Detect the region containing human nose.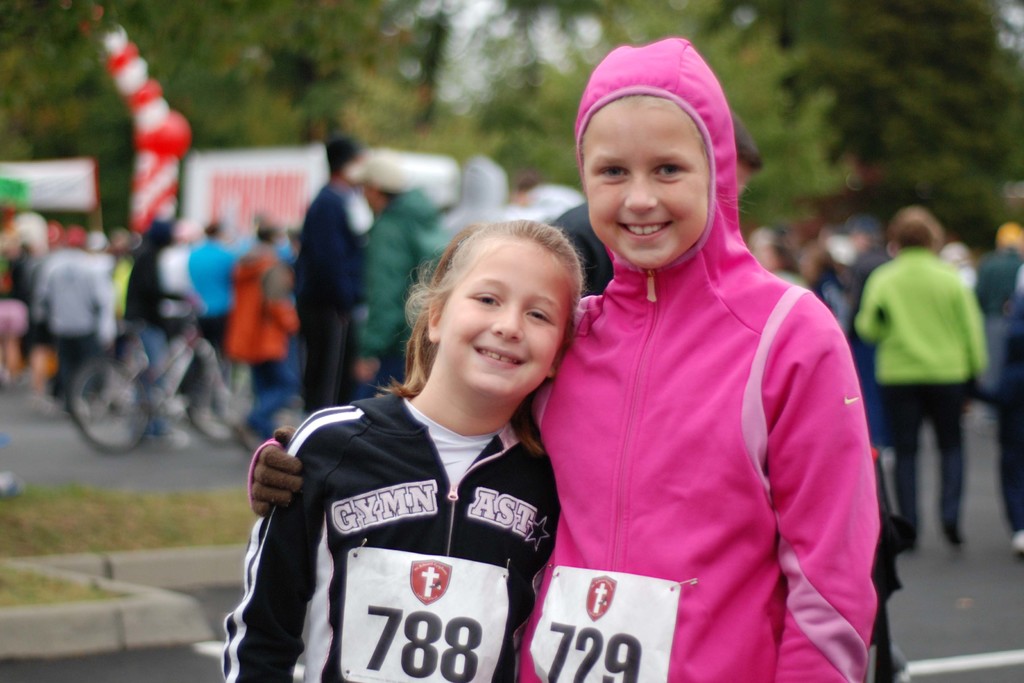
<region>625, 176, 660, 215</region>.
